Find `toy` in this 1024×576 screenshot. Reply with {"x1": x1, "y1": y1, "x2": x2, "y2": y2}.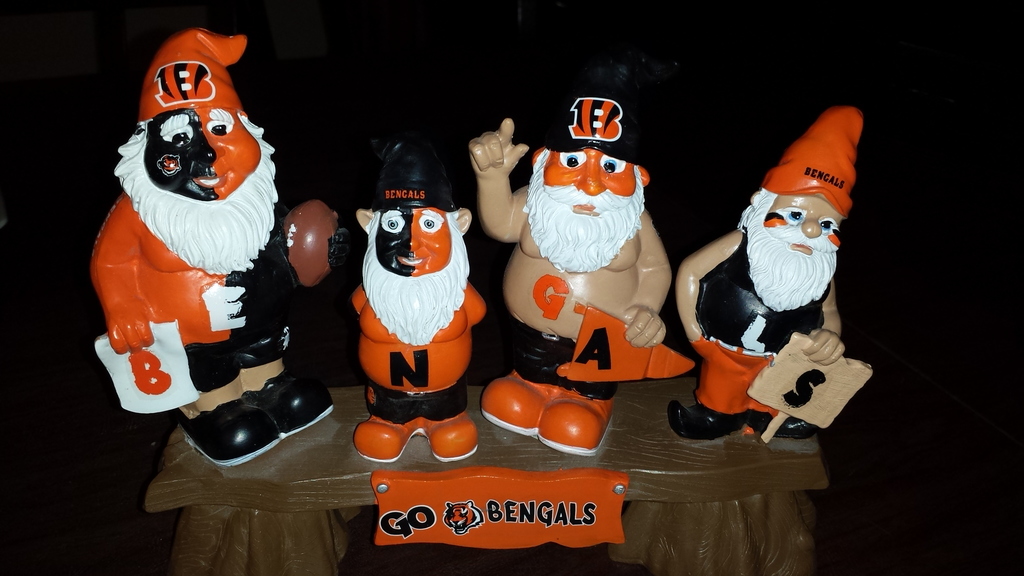
{"x1": 507, "y1": 104, "x2": 680, "y2": 412}.
